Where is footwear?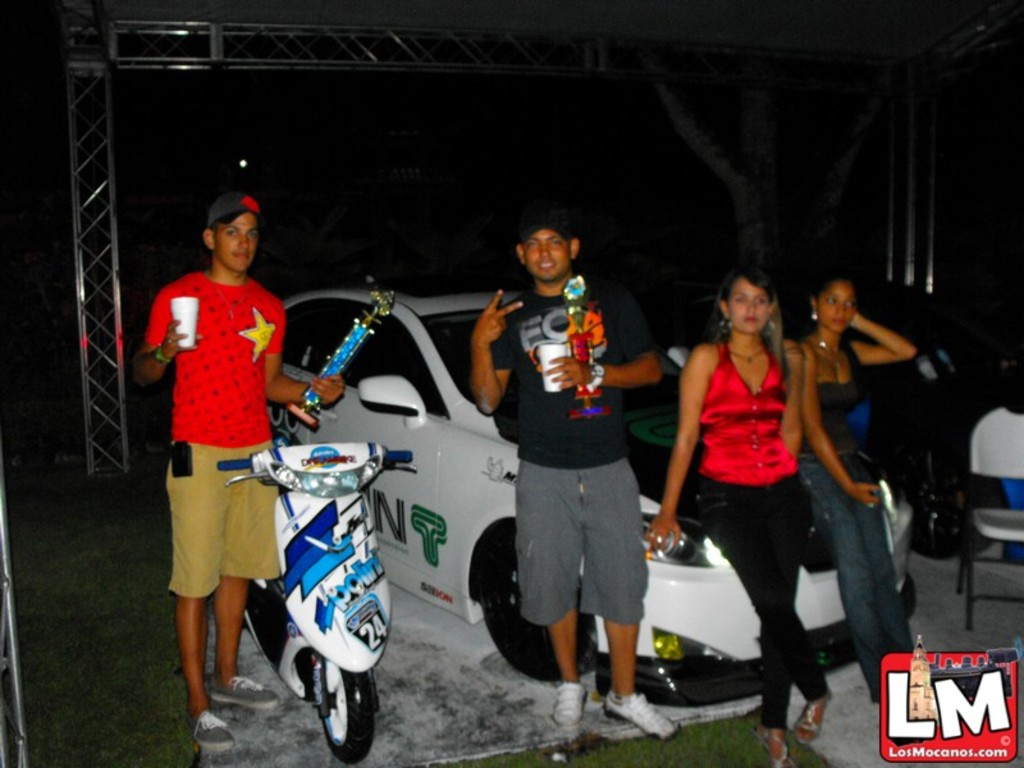
(x1=552, y1=680, x2=589, y2=727).
